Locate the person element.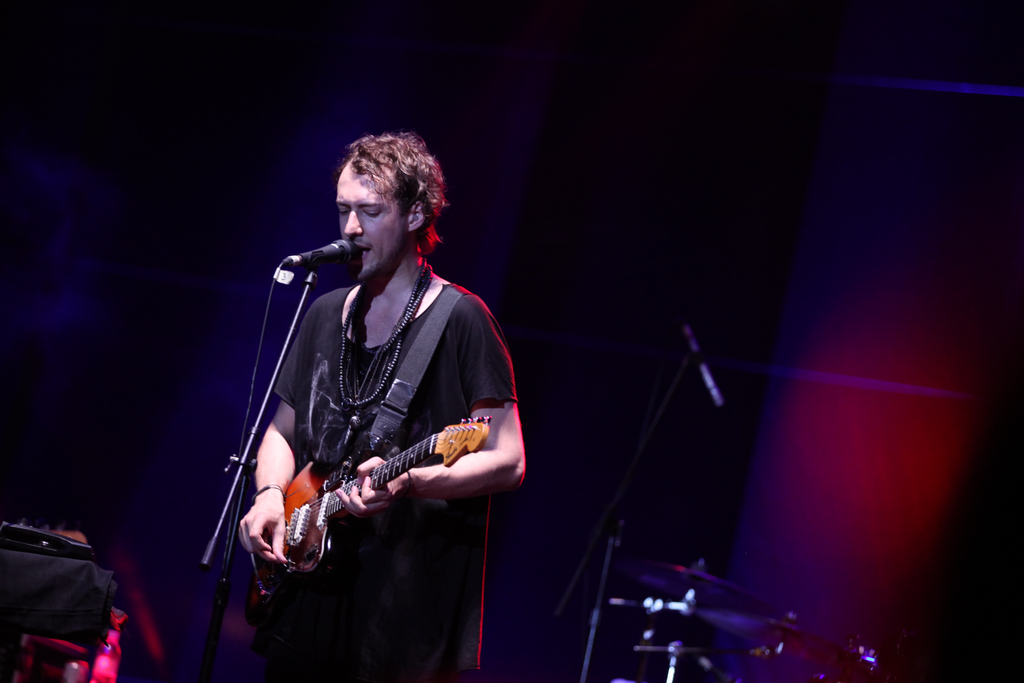
Element bbox: 235, 130, 528, 682.
